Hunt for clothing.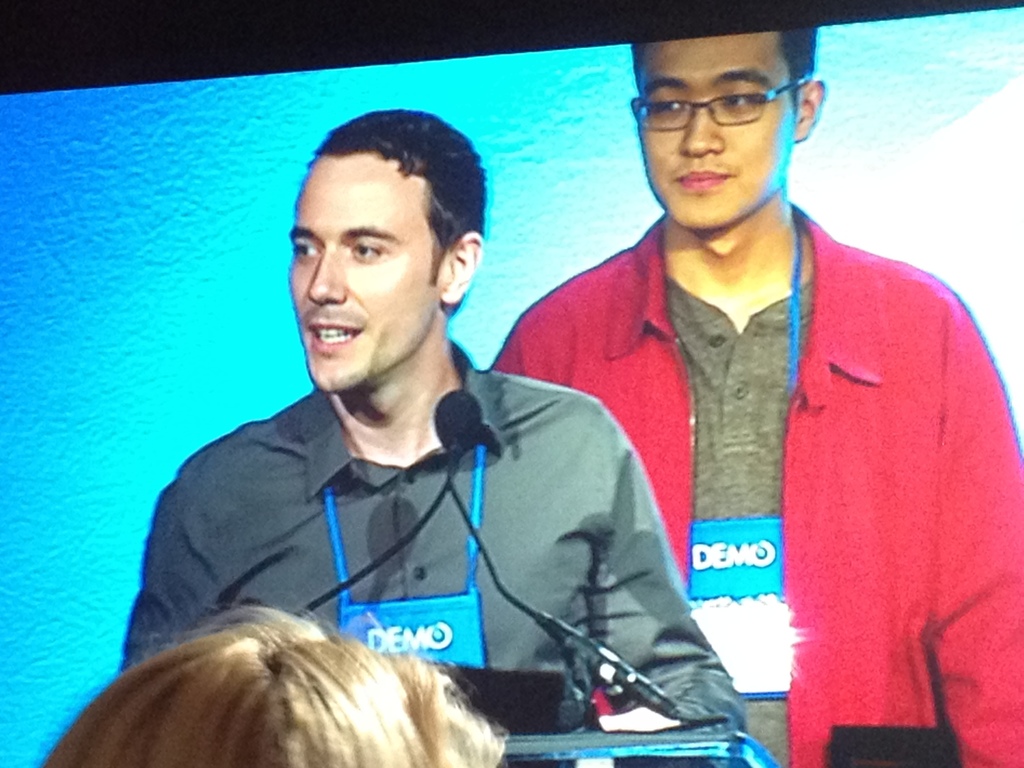
Hunted down at box=[527, 187, 997, 734].
